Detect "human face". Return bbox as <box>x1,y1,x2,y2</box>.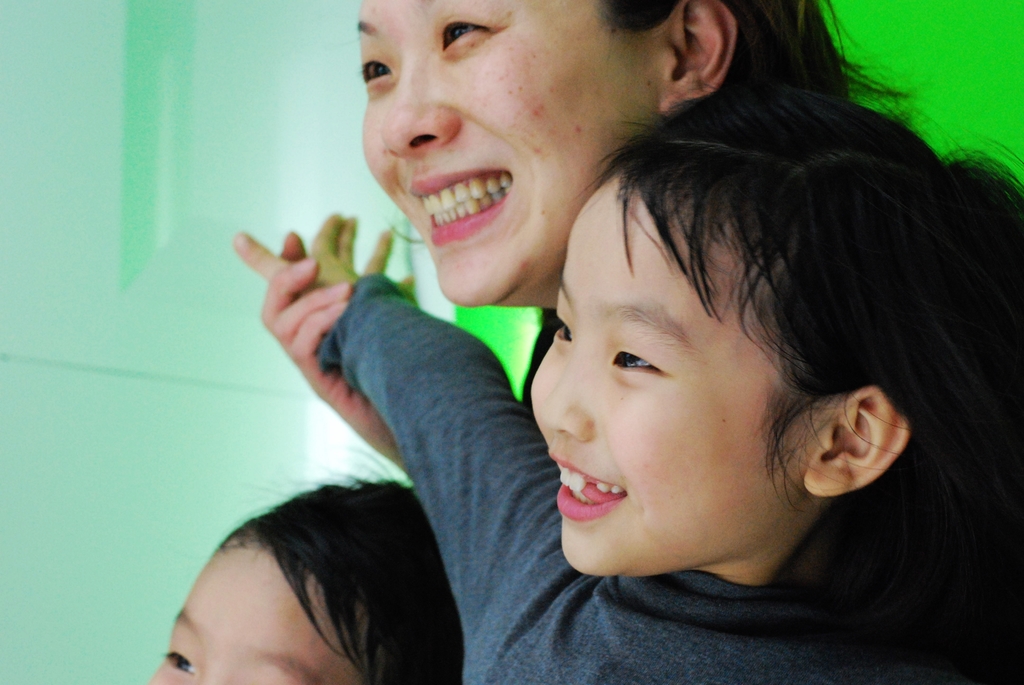
<box>147,530,371,684</box>.
